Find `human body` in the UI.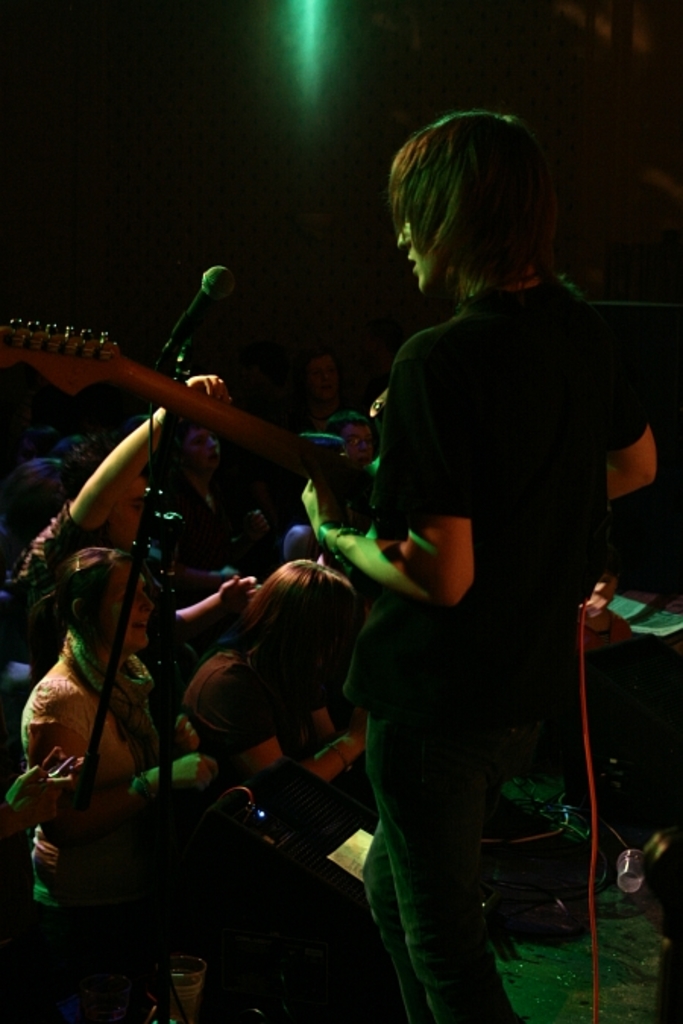
UI element at l=301, t=461, r=363, b=540.
